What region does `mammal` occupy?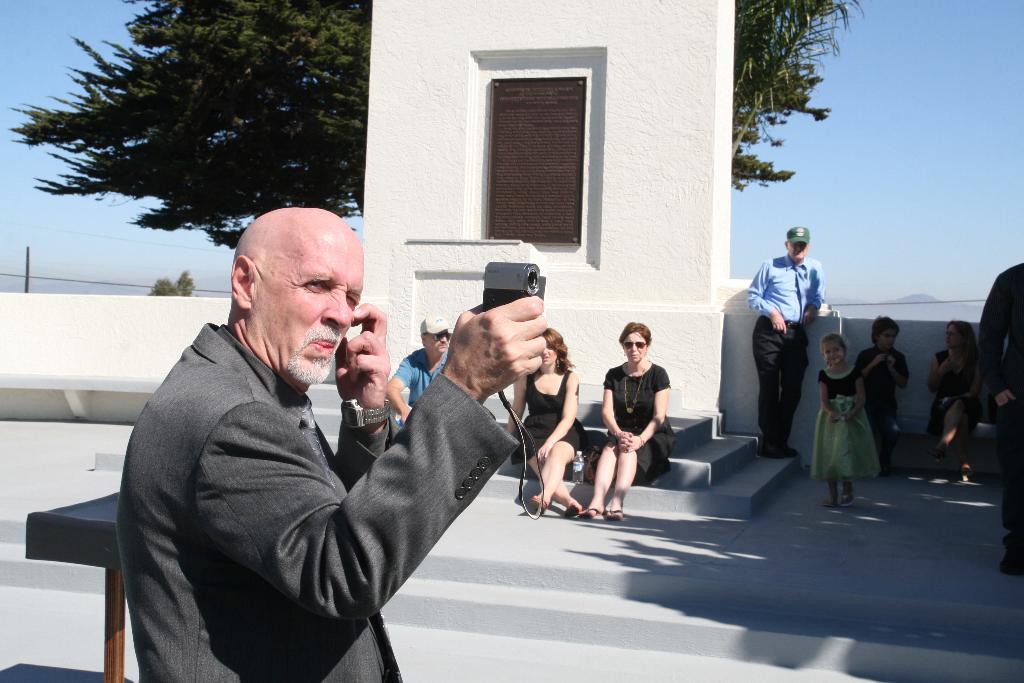
Rect(387, 311, 456, 414).
